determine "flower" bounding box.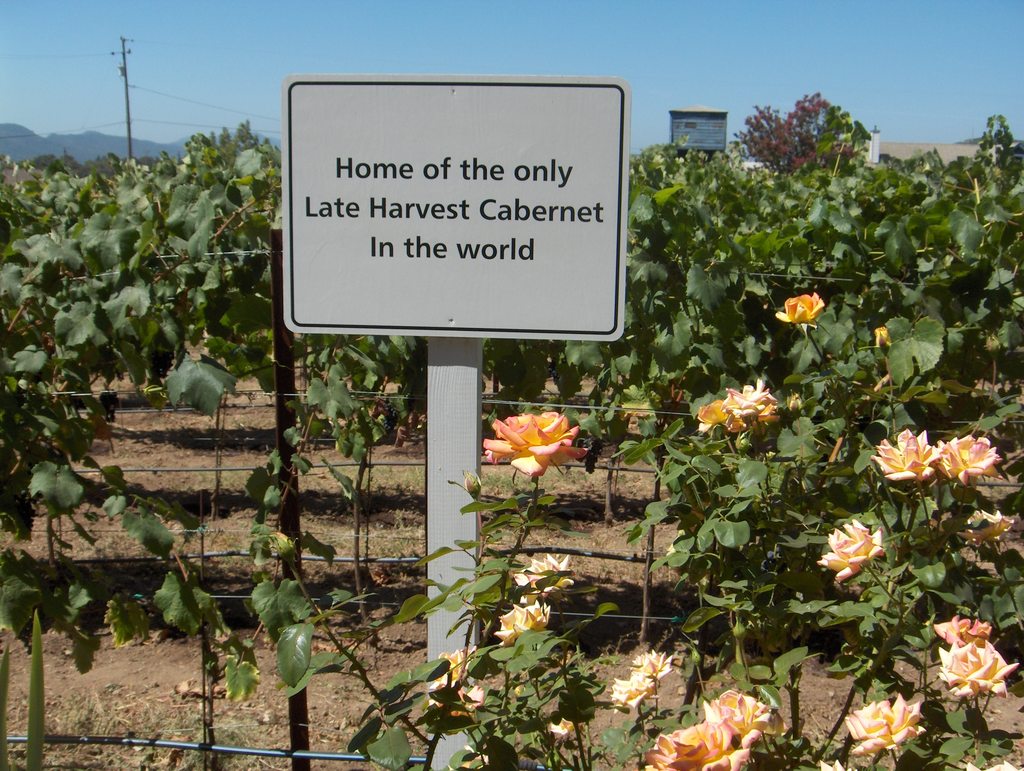
Determined: locate(874, 327, 899, 352).
